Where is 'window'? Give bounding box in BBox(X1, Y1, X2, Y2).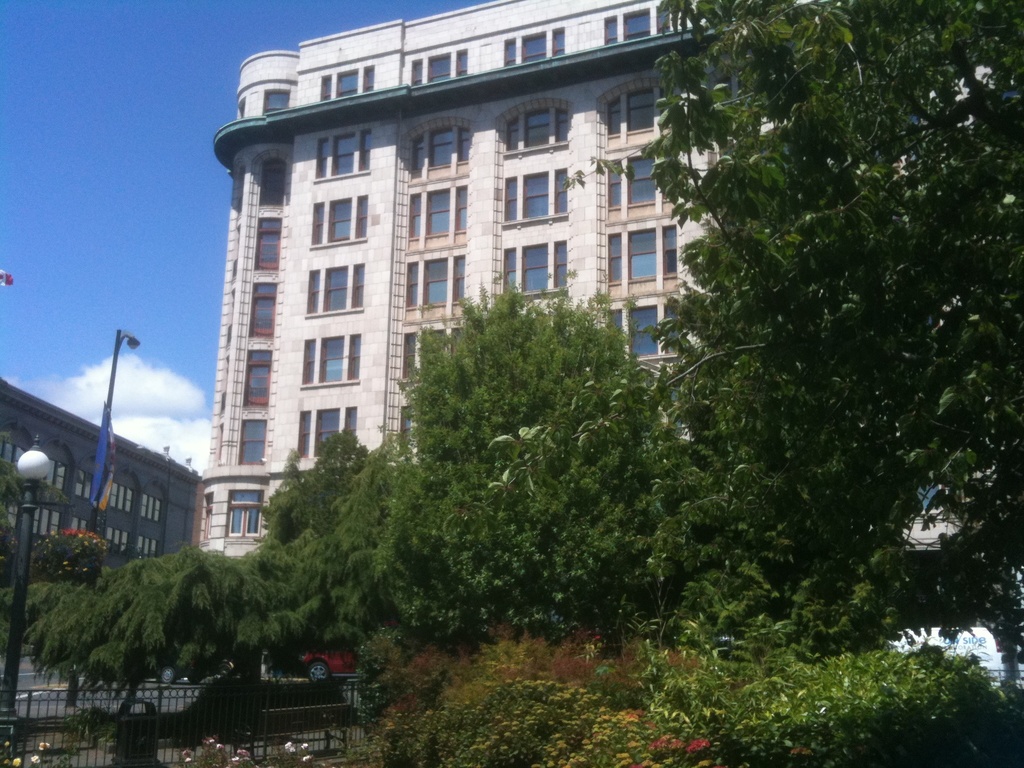
BBox(412, 61, 422, 86).
